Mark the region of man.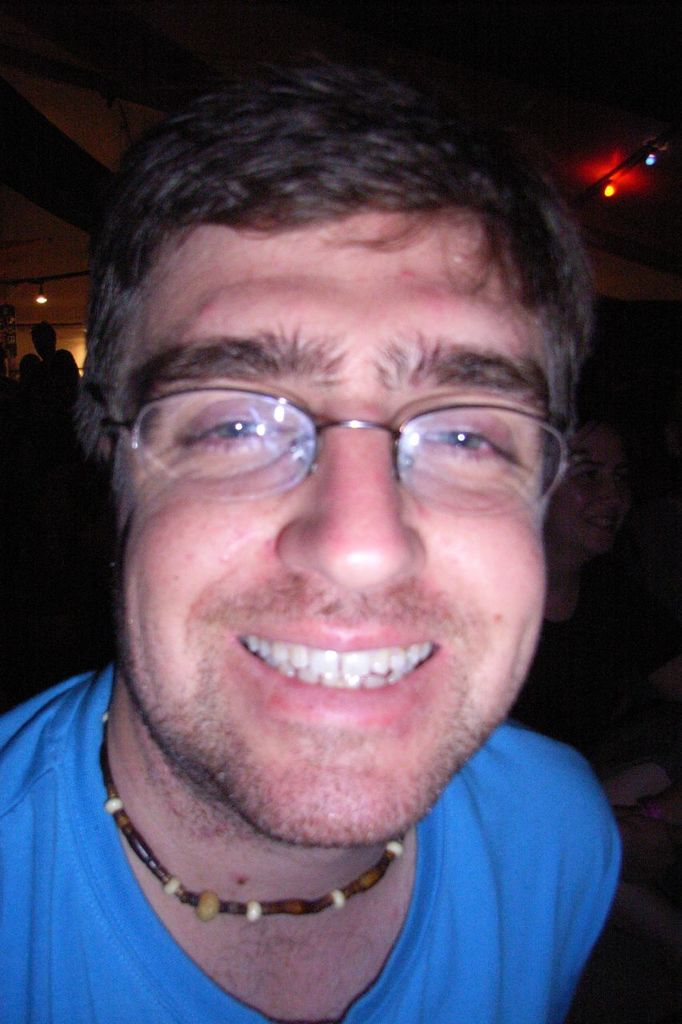
Region: l=0, t=75, r=671, b=1023.
